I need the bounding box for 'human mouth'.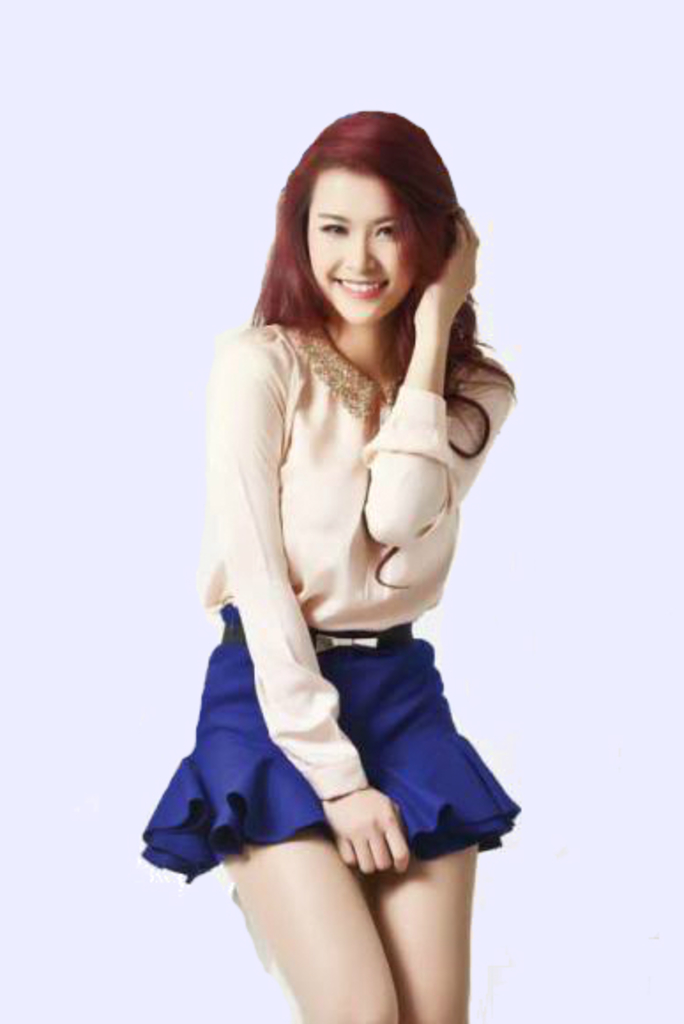
Here it is: box=[332, 278, 387, 299].
